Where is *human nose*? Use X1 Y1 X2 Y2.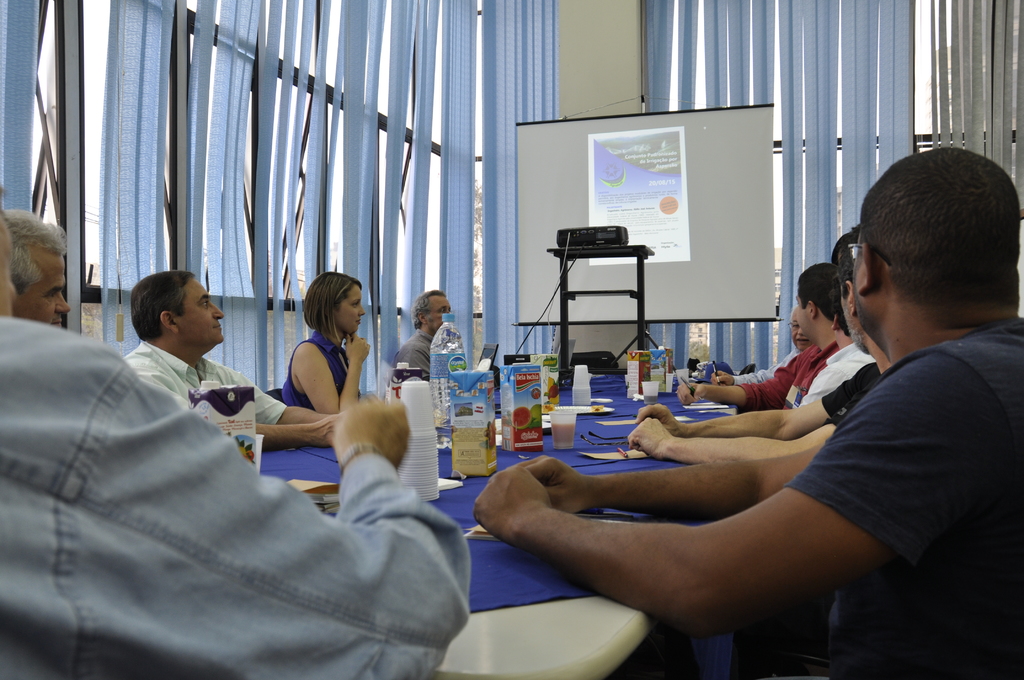
57 293 71 312.
